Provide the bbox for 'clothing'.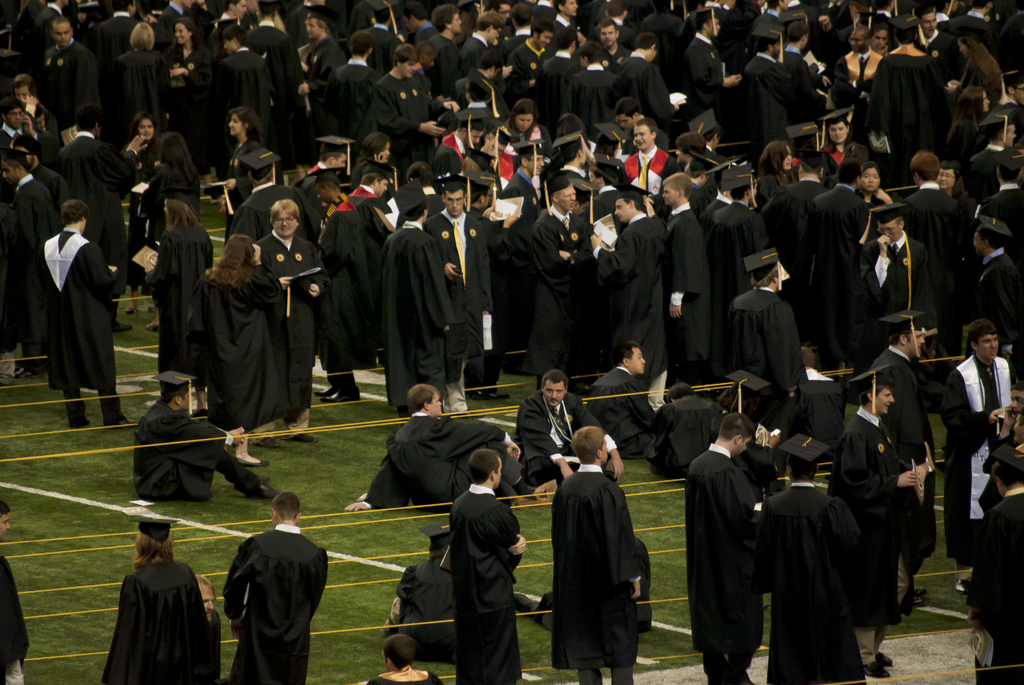
<region>755, 484, 866, 684</region>.
